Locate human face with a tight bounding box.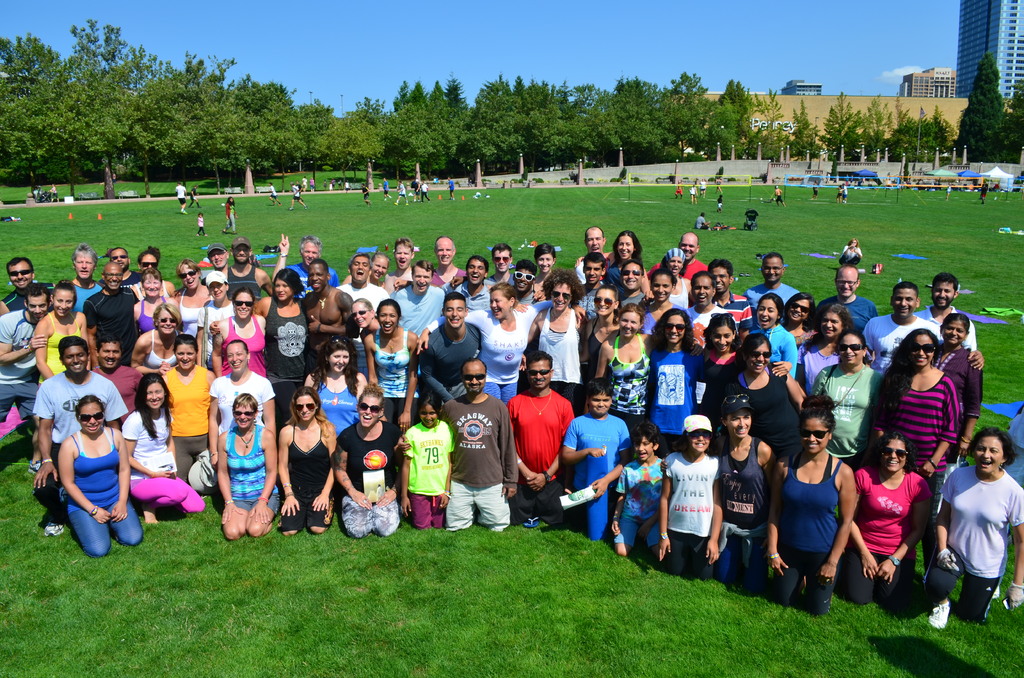
6 264 28 282.
